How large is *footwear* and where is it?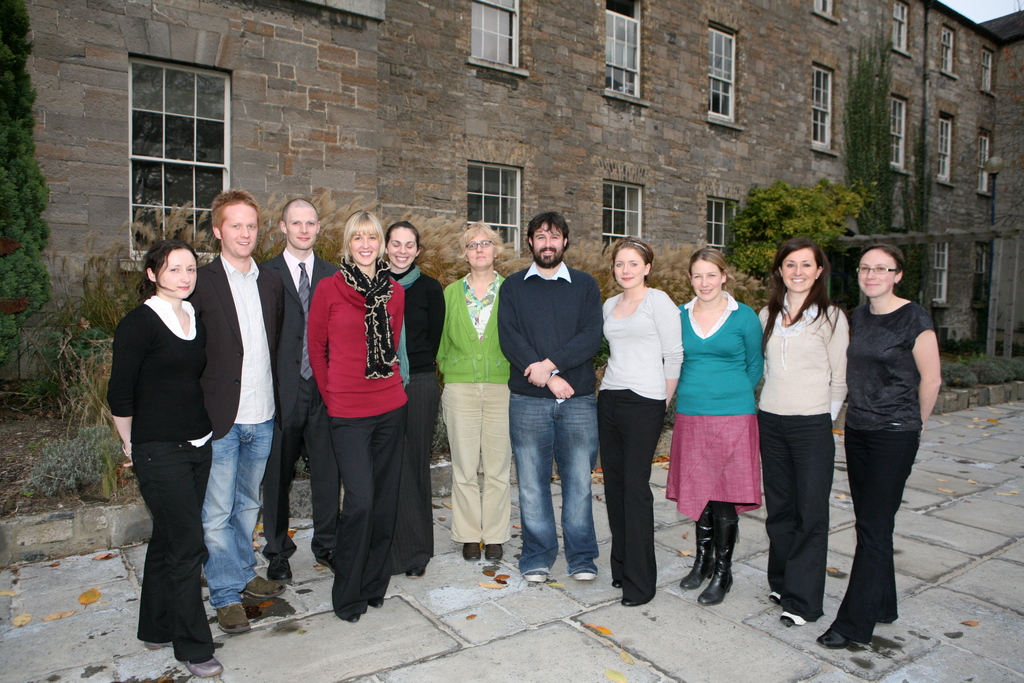
Bounding box: BBox(484, 544, 505, 561).
